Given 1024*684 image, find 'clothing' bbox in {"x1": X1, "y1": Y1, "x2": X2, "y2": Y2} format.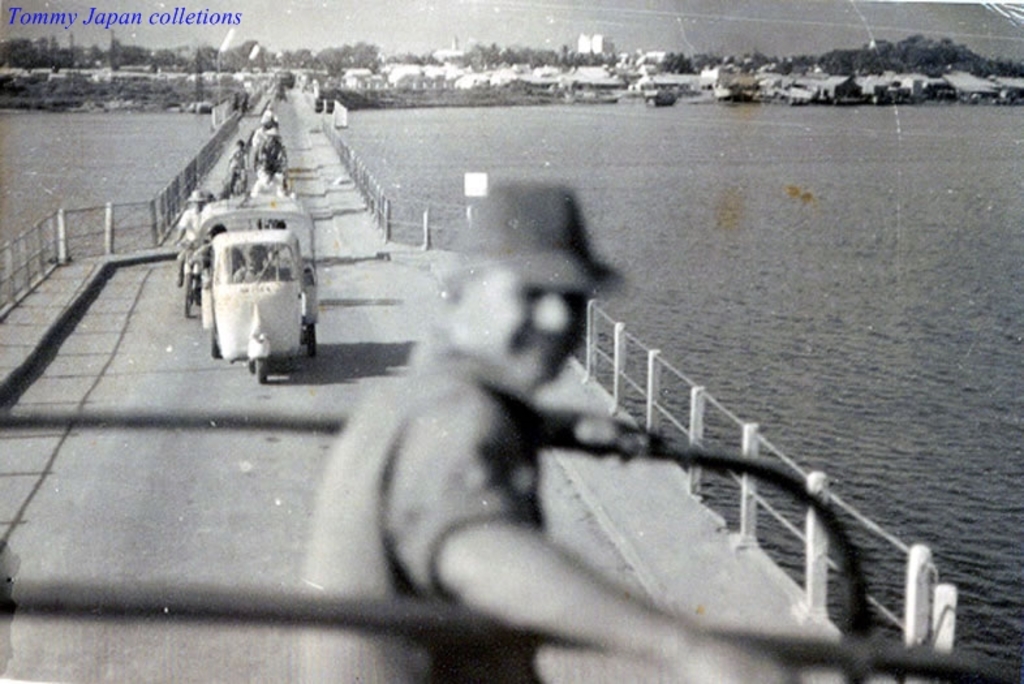
{"x1": 173, "y1": 211, "x2": 214, "y2": 275}.
